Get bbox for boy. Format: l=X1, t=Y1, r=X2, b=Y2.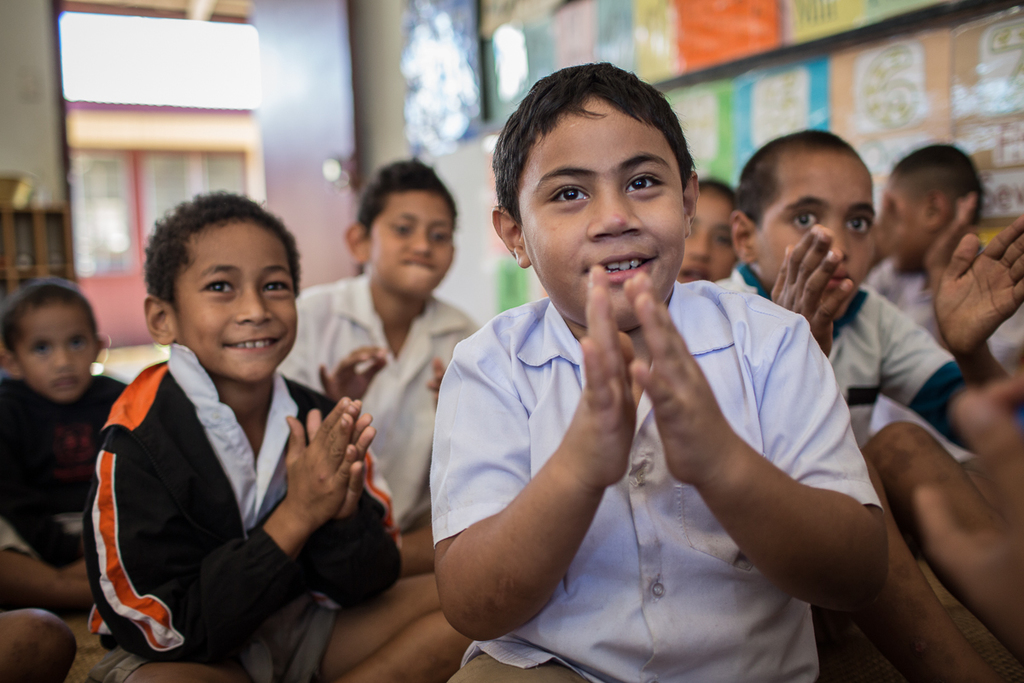
l=274, t=157, r=481, b=576.
